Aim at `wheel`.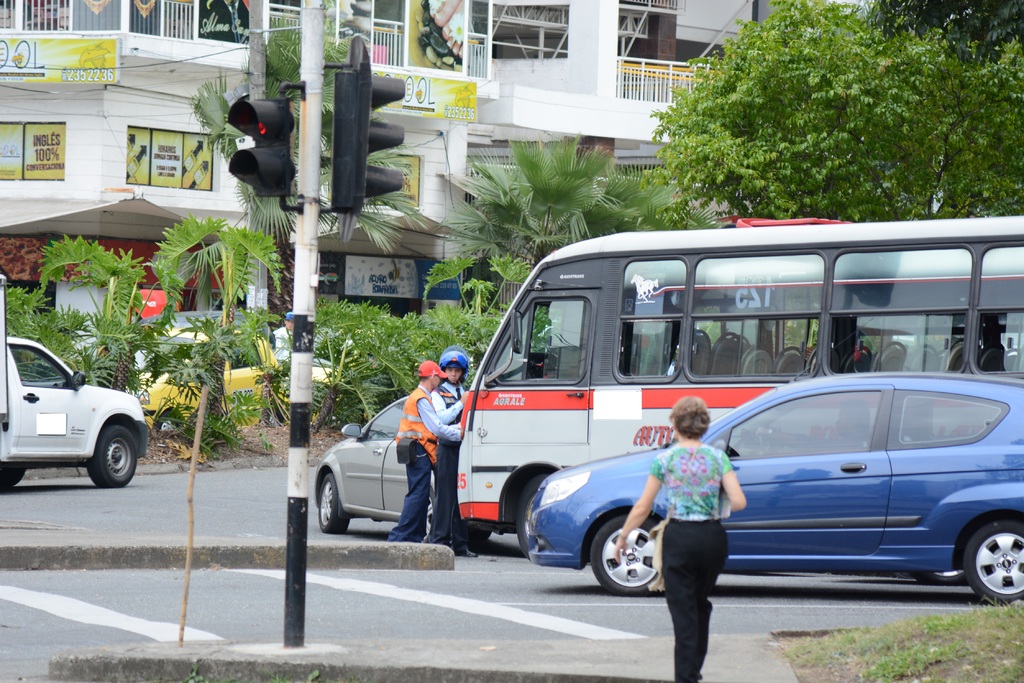
Aimed at select_region(963, 520, 1023, 604).
